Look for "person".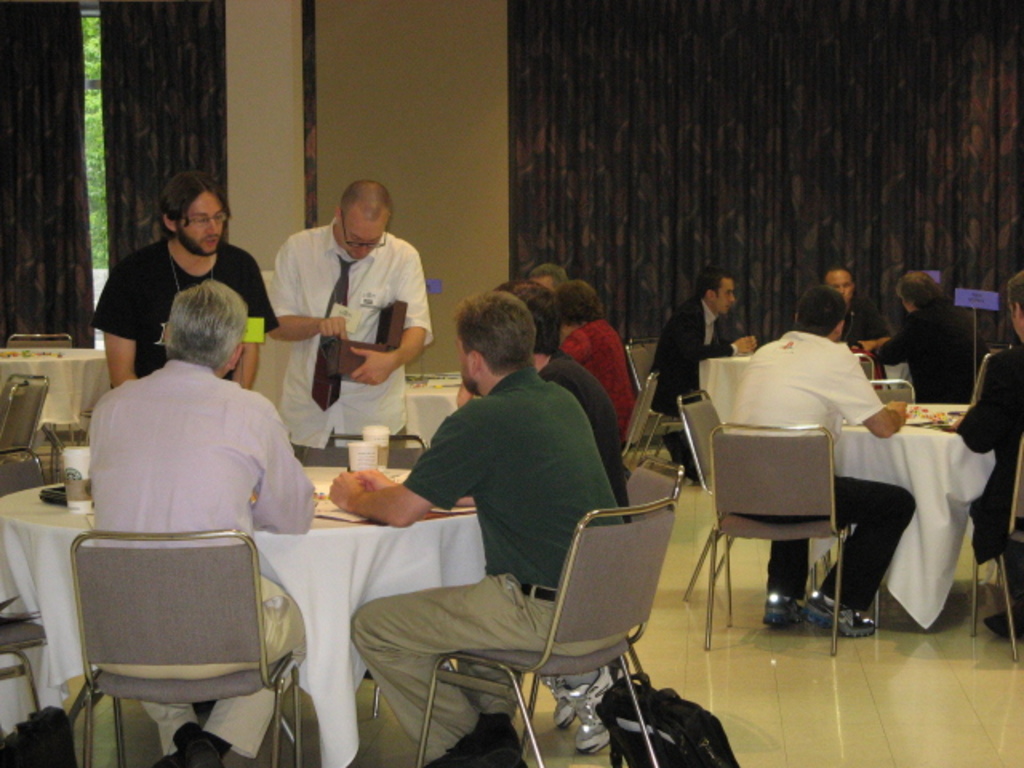
Found: x1=714, y1=282, x2=923, y2=638.
